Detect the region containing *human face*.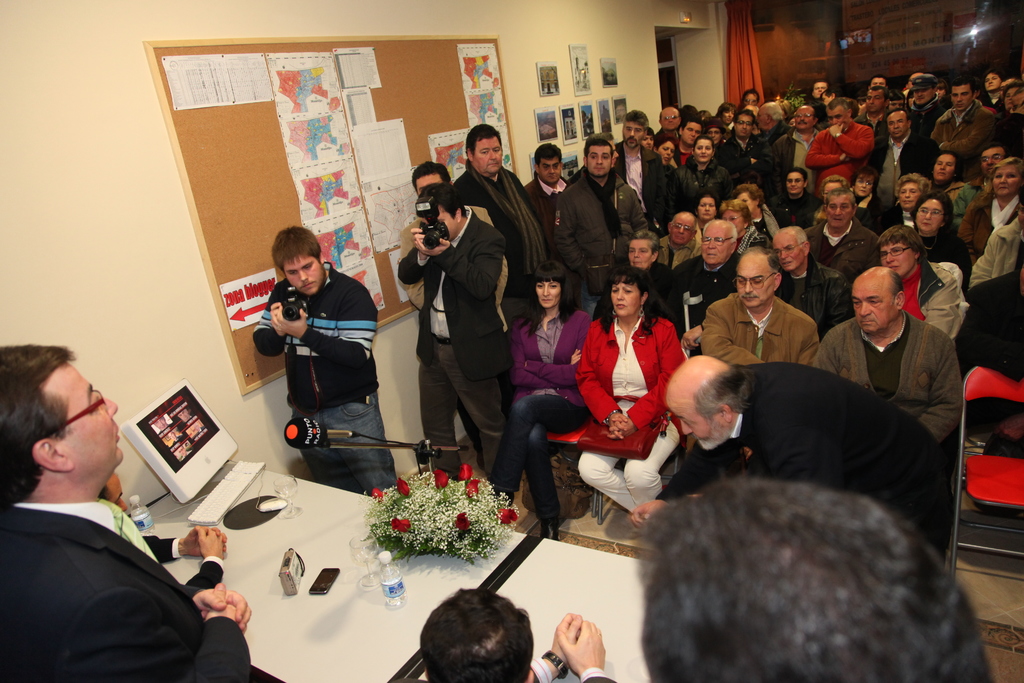
621,127,642,147.
